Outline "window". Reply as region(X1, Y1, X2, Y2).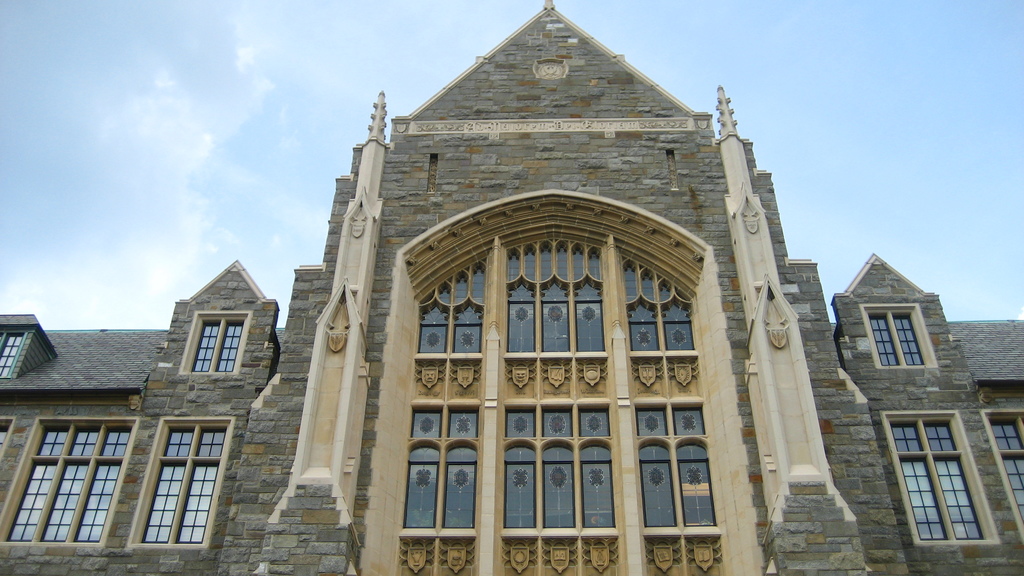
region(880, 408, 1002, 544).
